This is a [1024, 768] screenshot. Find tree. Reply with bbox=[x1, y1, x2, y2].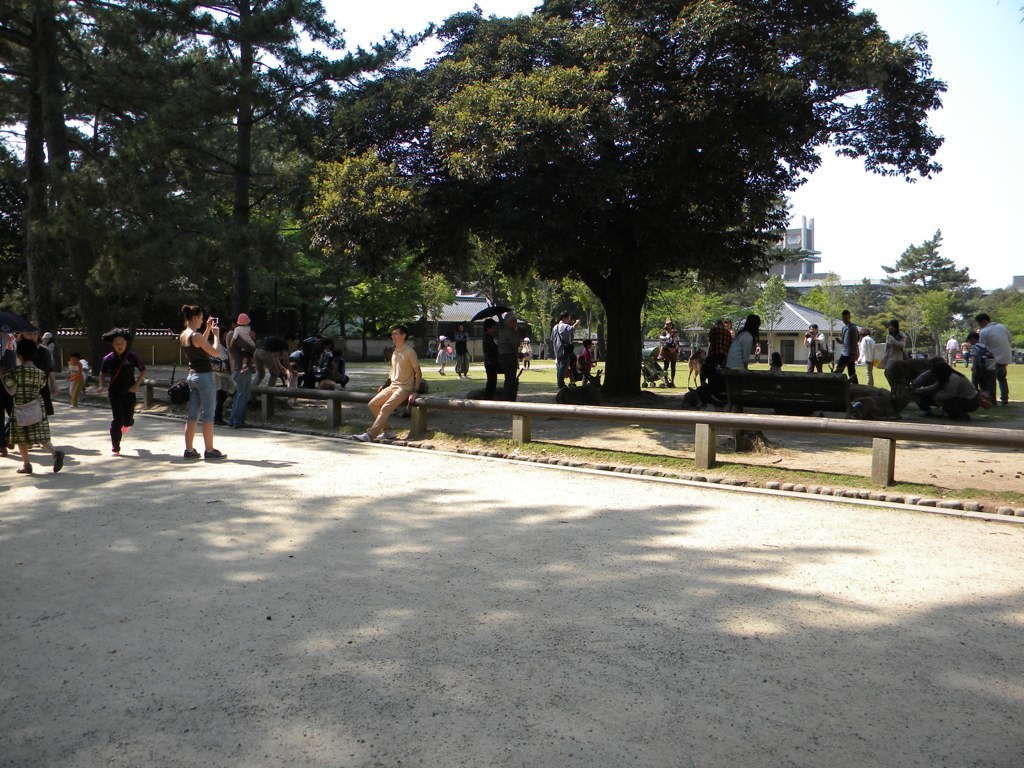
bbox=[0, 0, 269, 348].
